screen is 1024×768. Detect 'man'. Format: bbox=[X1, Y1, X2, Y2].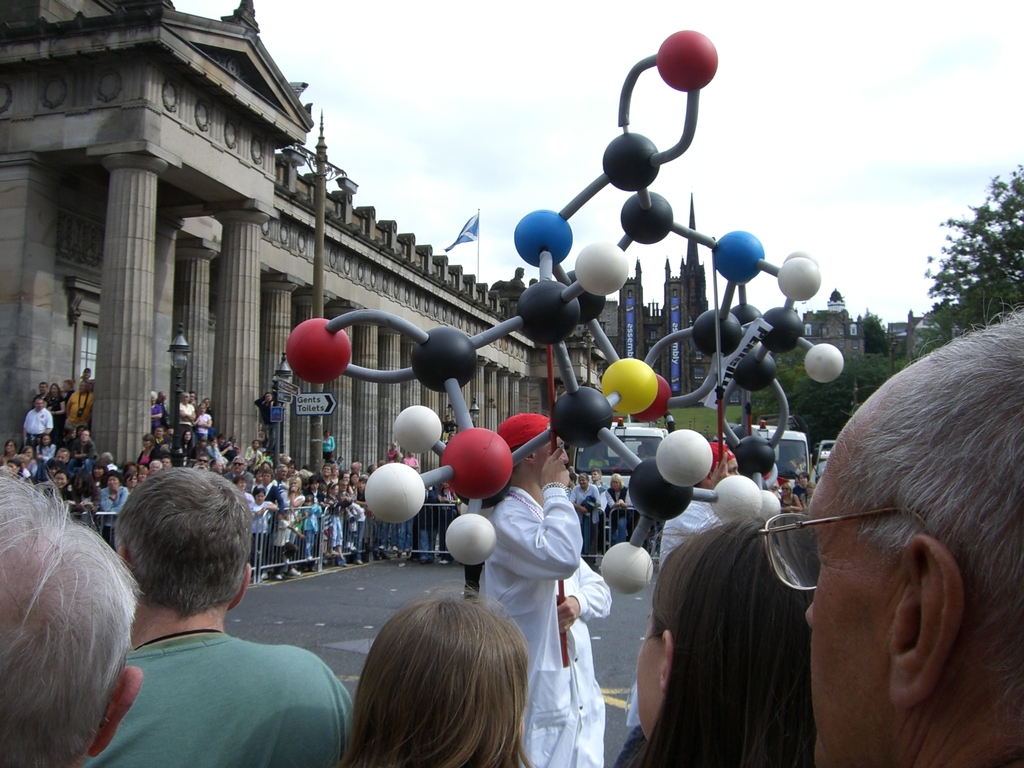
bbox=[20, 401, 52, 447].
